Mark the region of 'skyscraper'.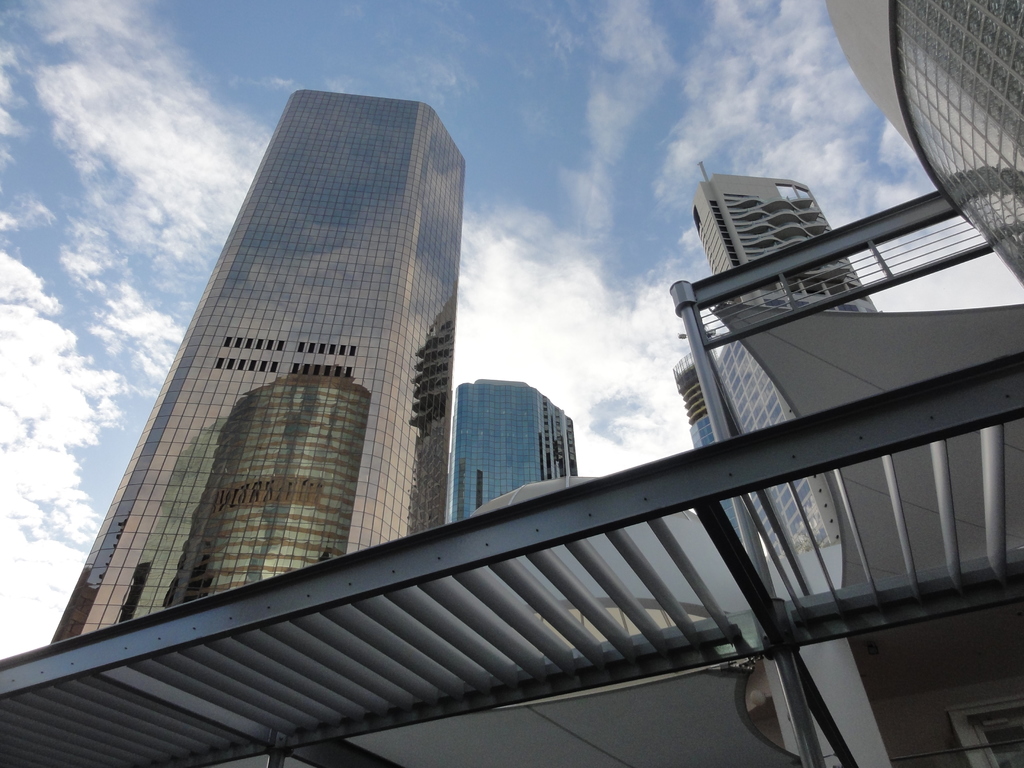
Region: (693,159,878,559).
